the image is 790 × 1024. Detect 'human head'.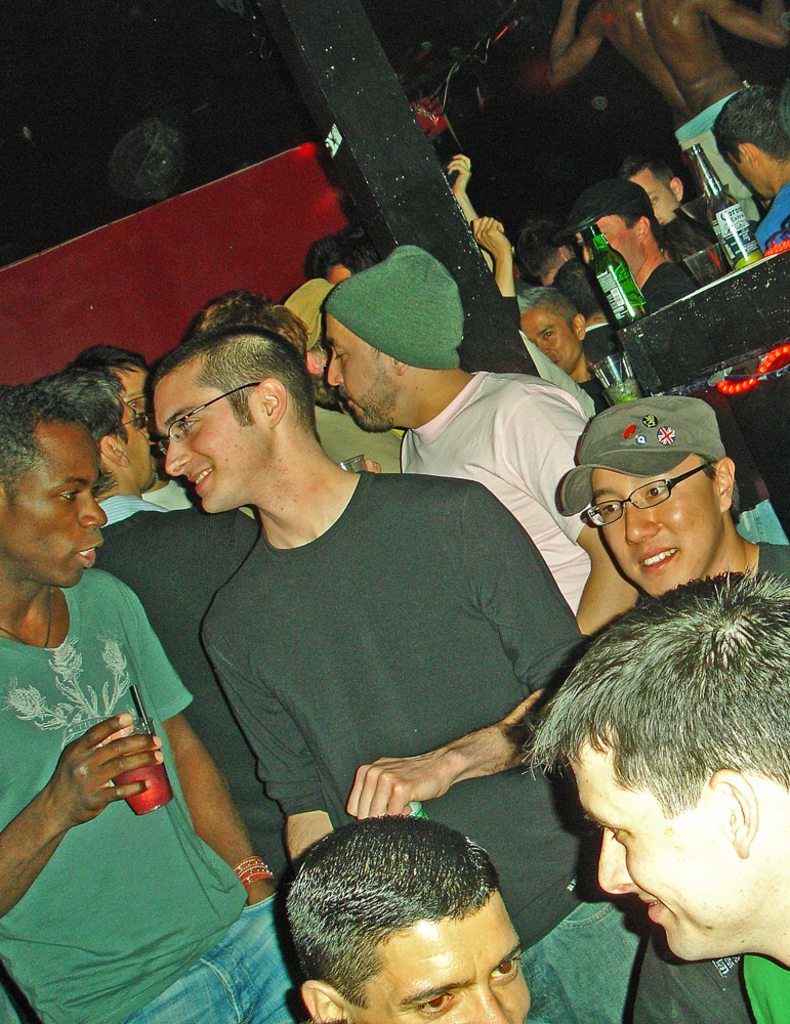
Detection: Rect(76, 340, 151, 432).
